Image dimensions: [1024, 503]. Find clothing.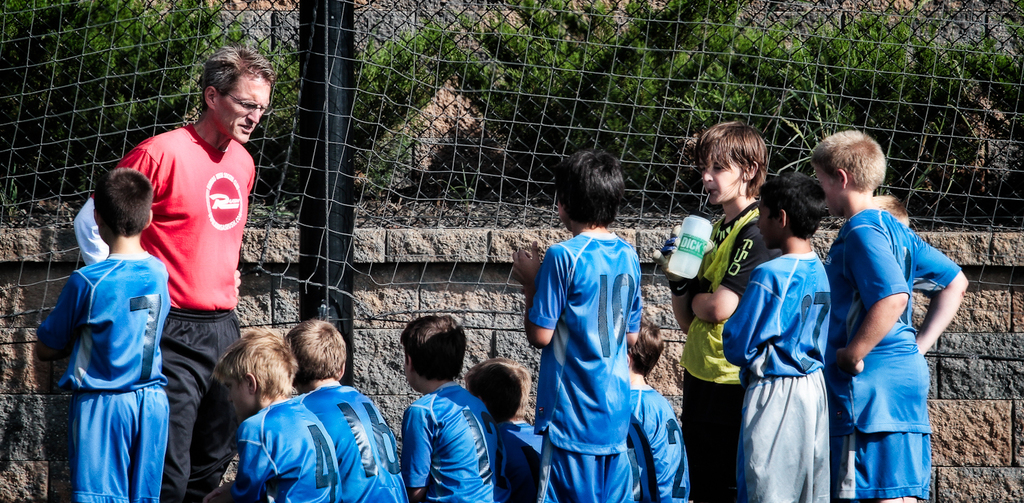
select_region(626, 394, 683, 502).
